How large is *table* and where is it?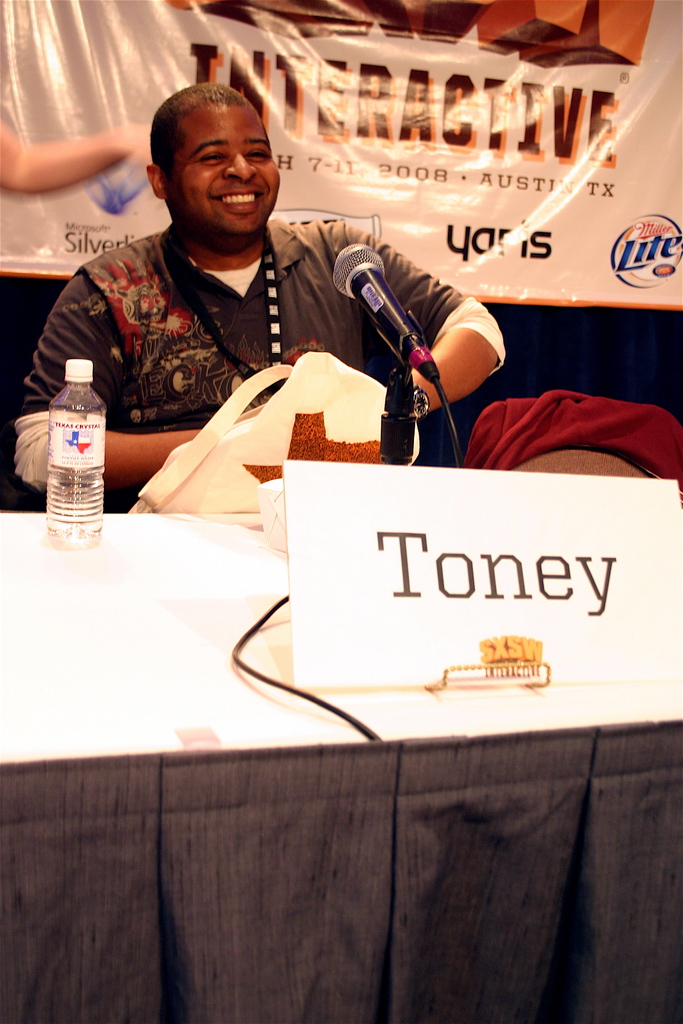
Bounding box: [0,512,682,1023].
